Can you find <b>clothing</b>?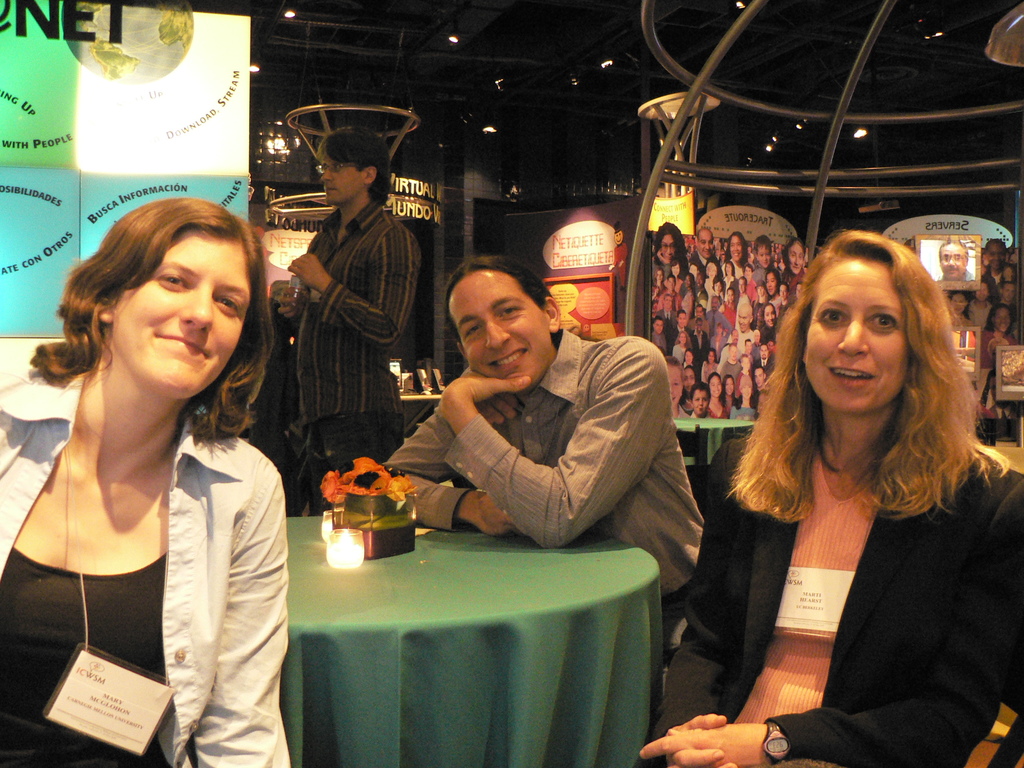
Yes, bounding box: 285 193 419 508.
